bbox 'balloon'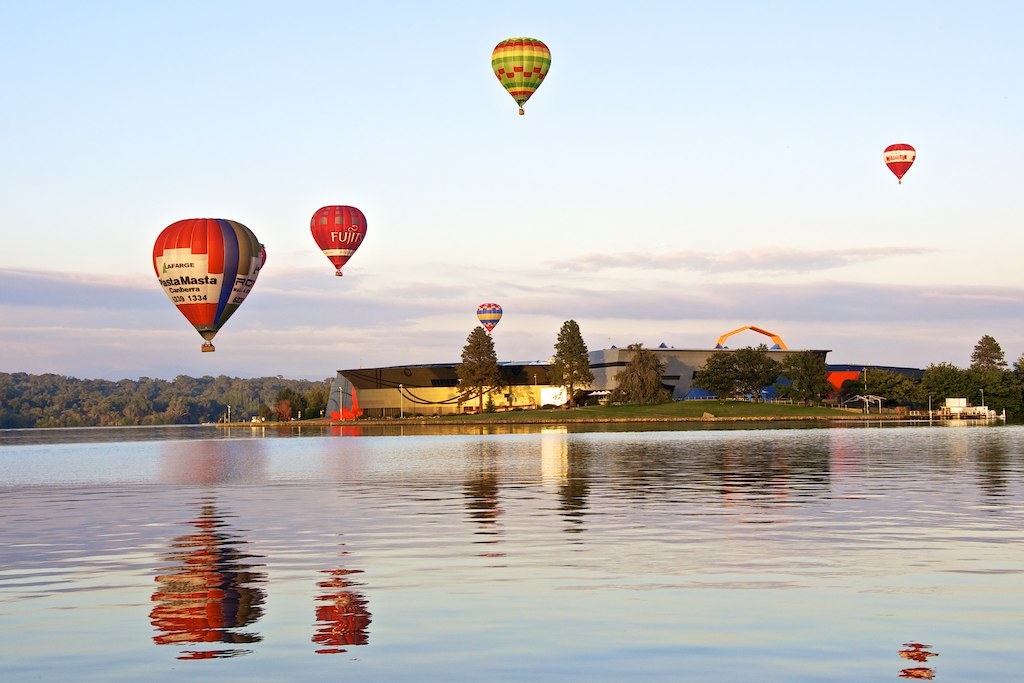
left=490, top=38, right=551, bottom=106
